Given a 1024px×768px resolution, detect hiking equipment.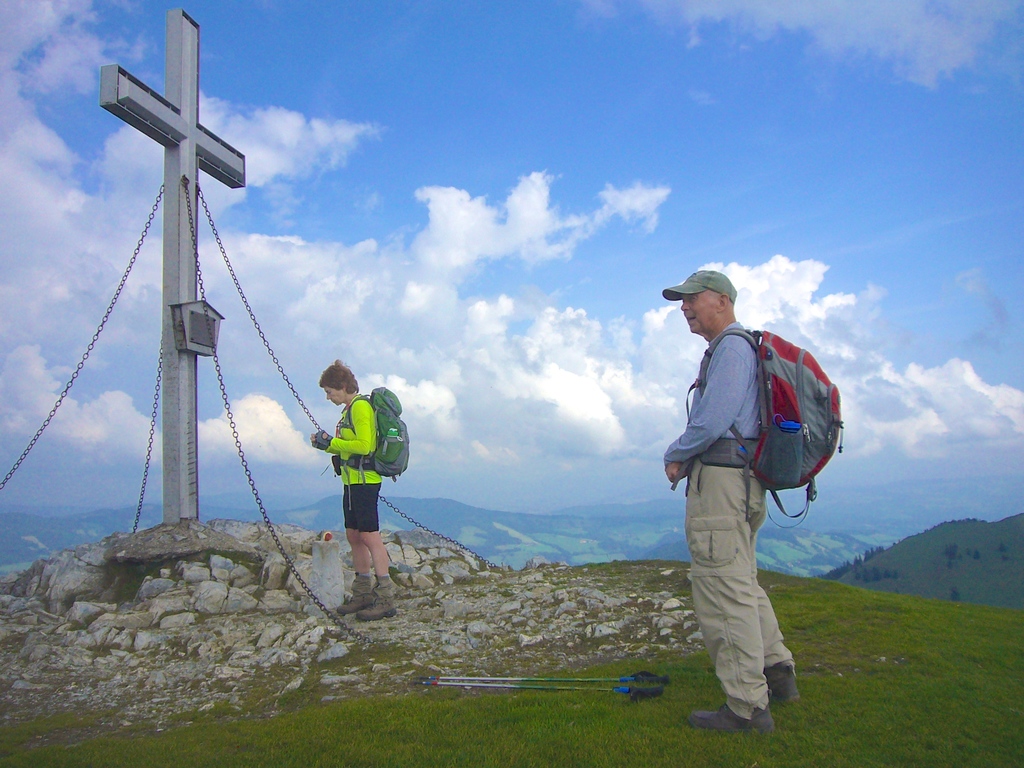
(336, 384, 412, 514).
